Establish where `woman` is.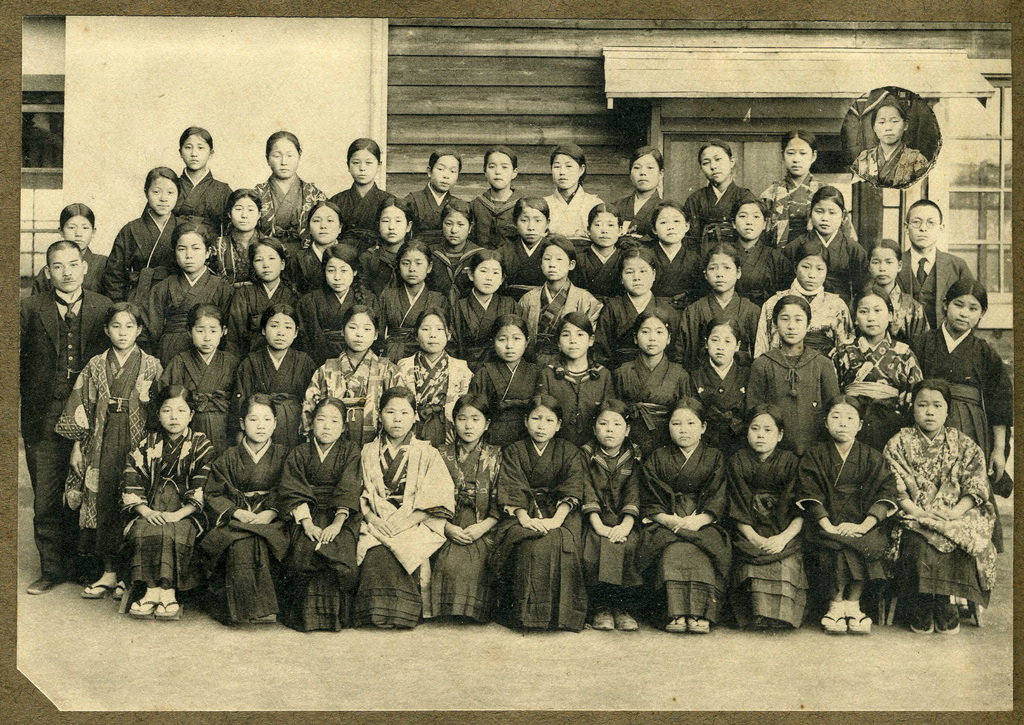
Established at [879,357,998,646].
